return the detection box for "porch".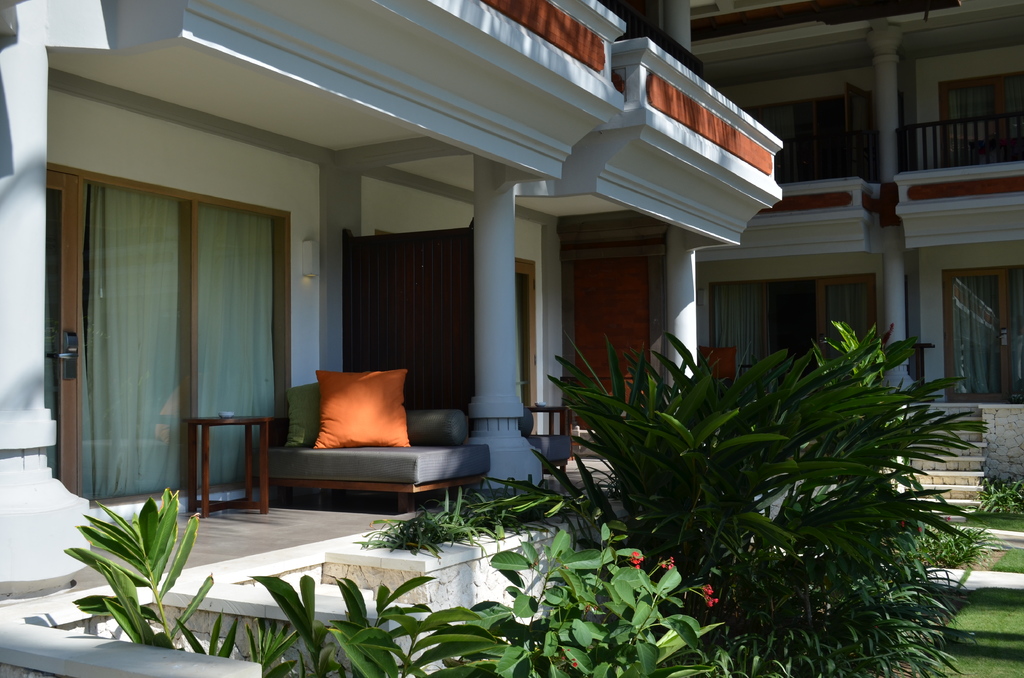
<bbox>892, 106, 1023, 173</bbox>.
